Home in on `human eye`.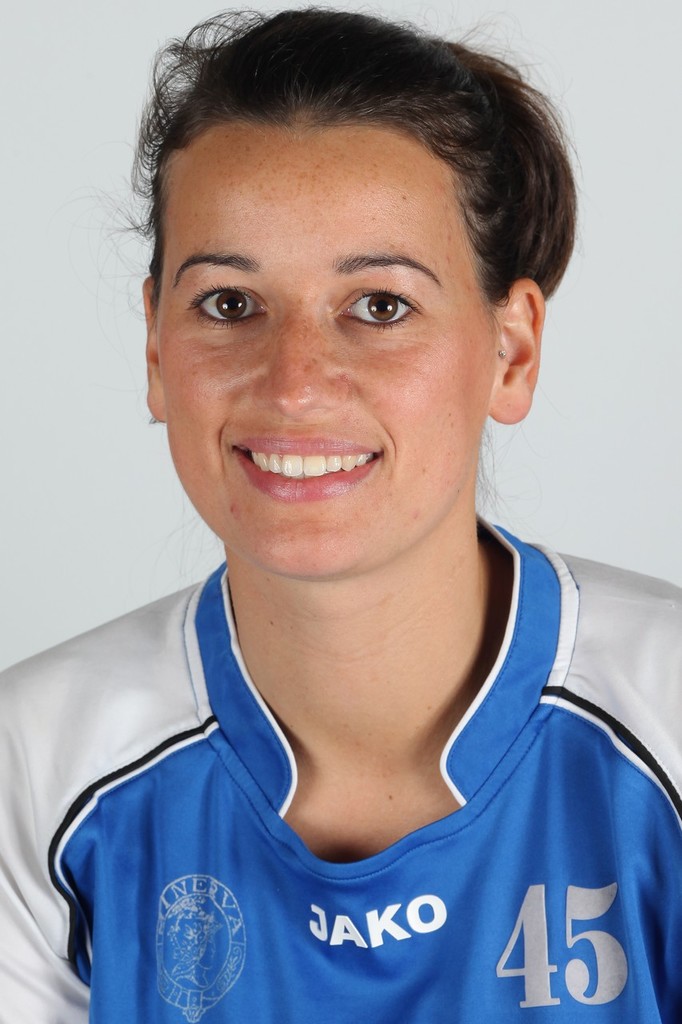
Homed in at 336/268/435/327.
